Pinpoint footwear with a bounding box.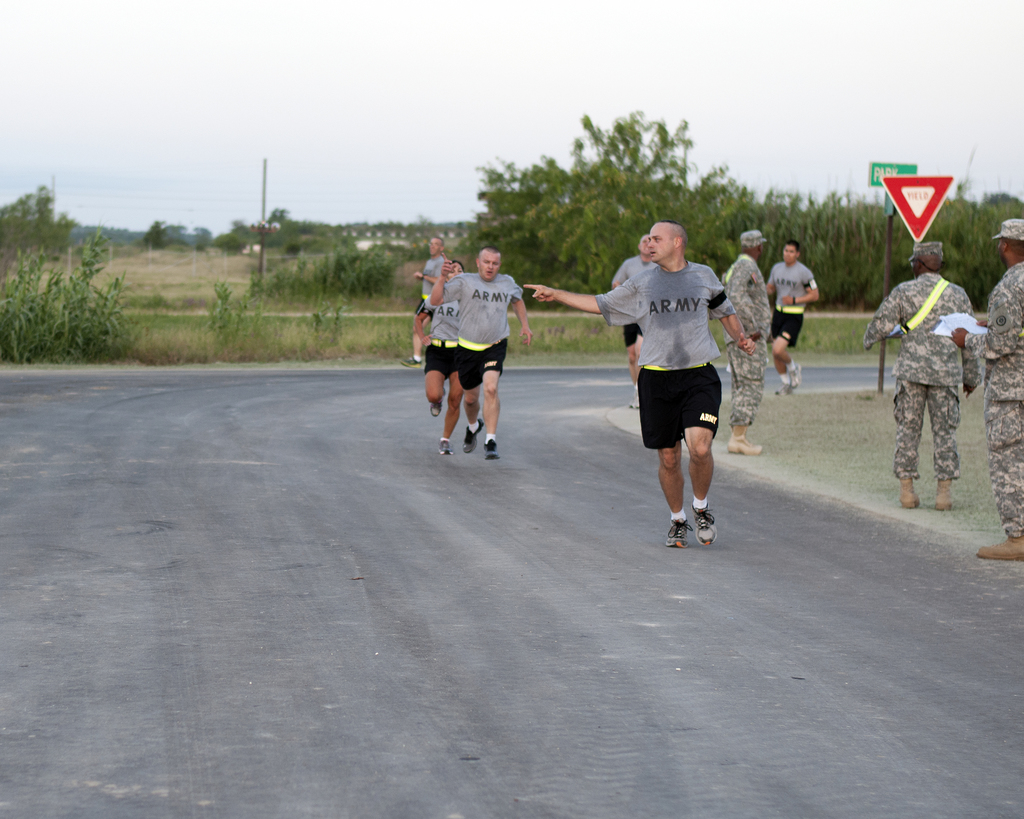
[x1=481, y1=440, x2=502, y2=458].
